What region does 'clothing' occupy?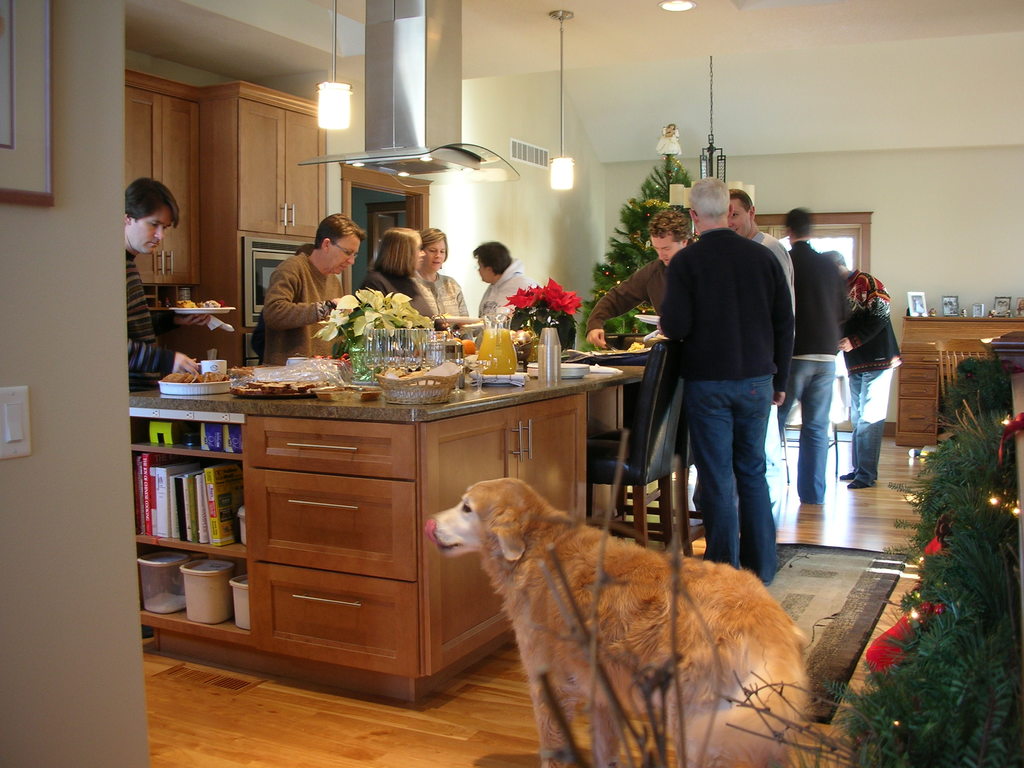
region(746, 230, 797, 344).
